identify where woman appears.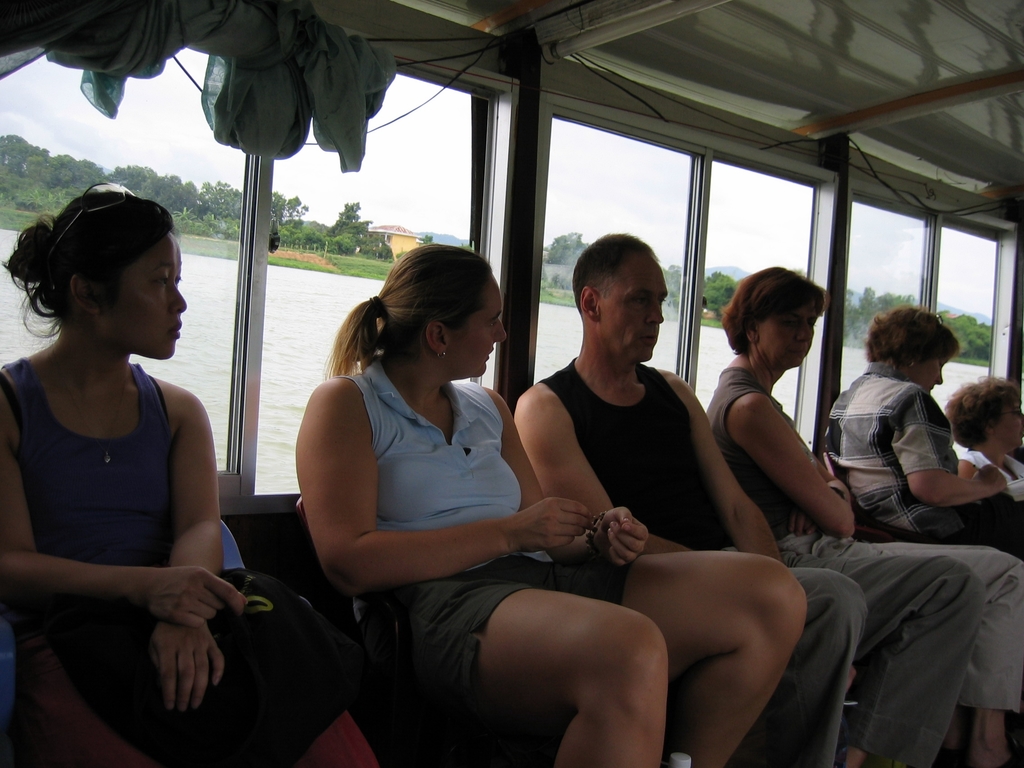
Appears at box(0, 177, 378, 767).
